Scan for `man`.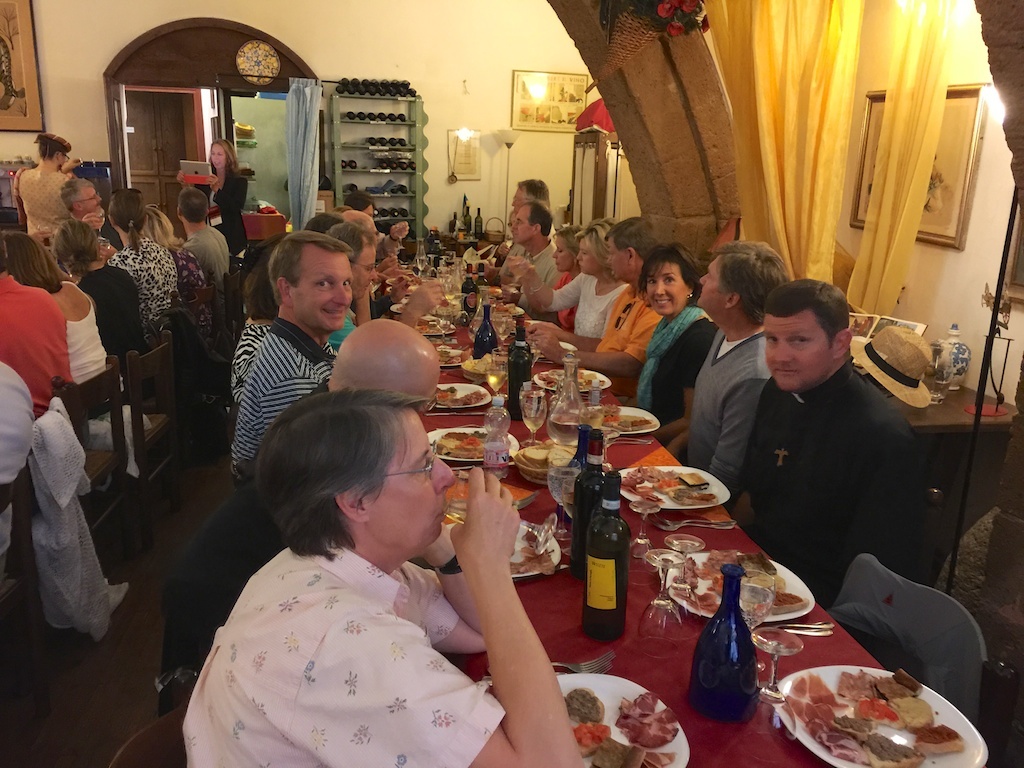
Scan result: [158, 319, 445, 694].
